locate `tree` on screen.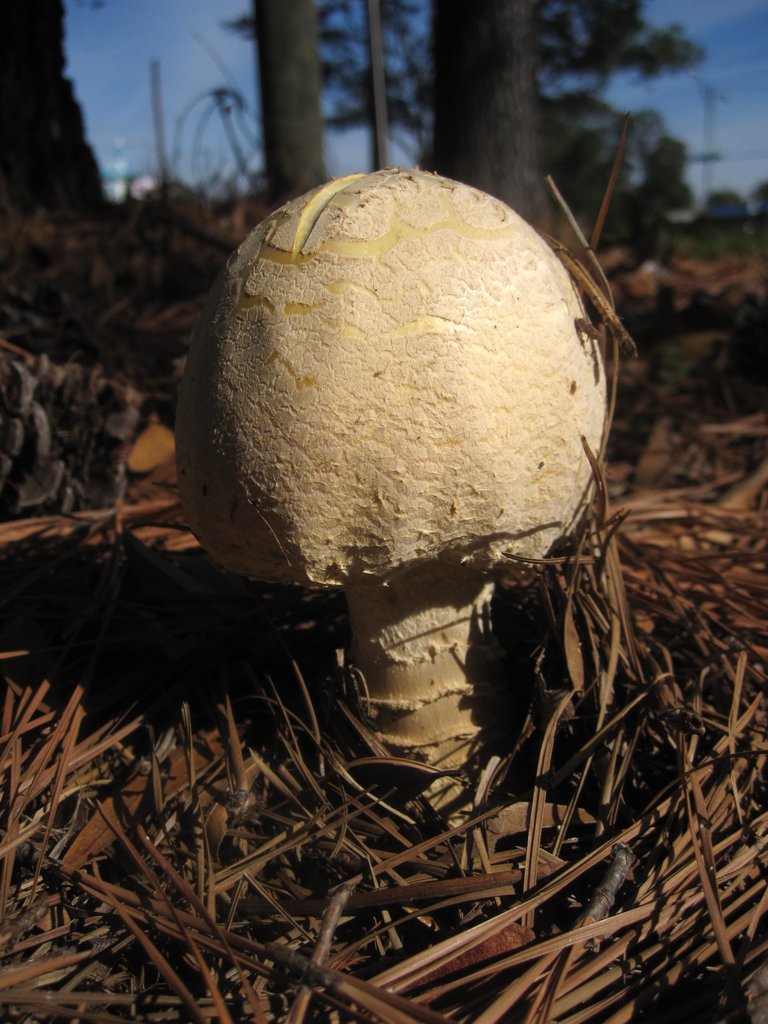
On screen at 347, 0, 716, 235.
